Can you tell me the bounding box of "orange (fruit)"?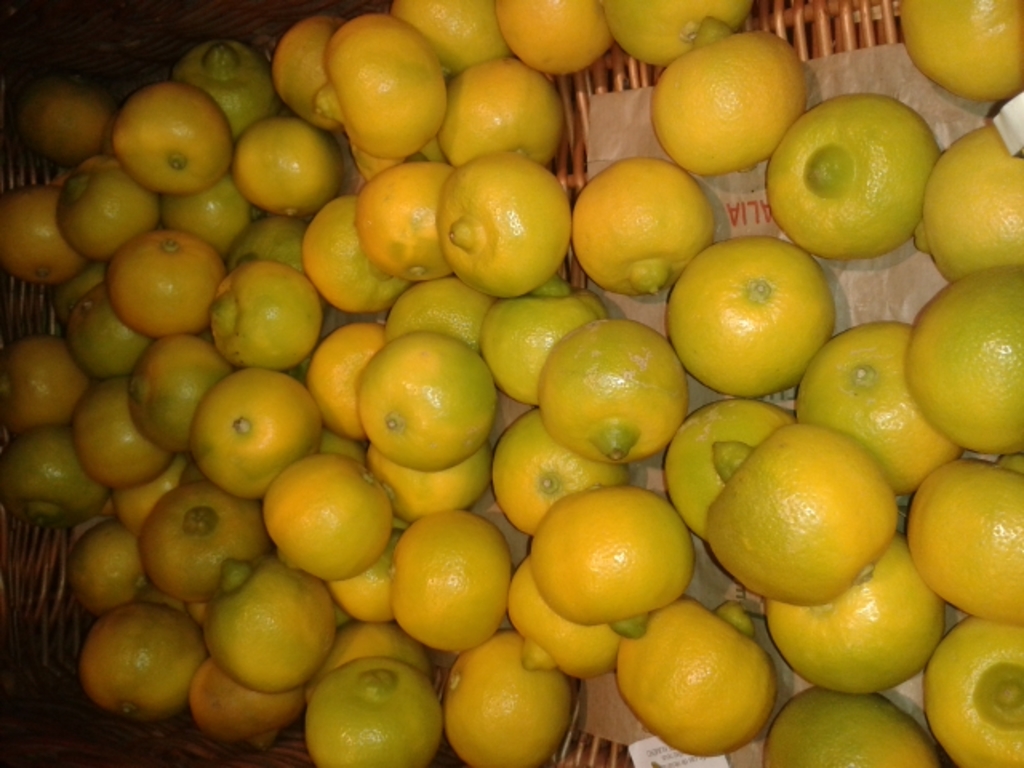
<box>502,14,594,46</box>.
